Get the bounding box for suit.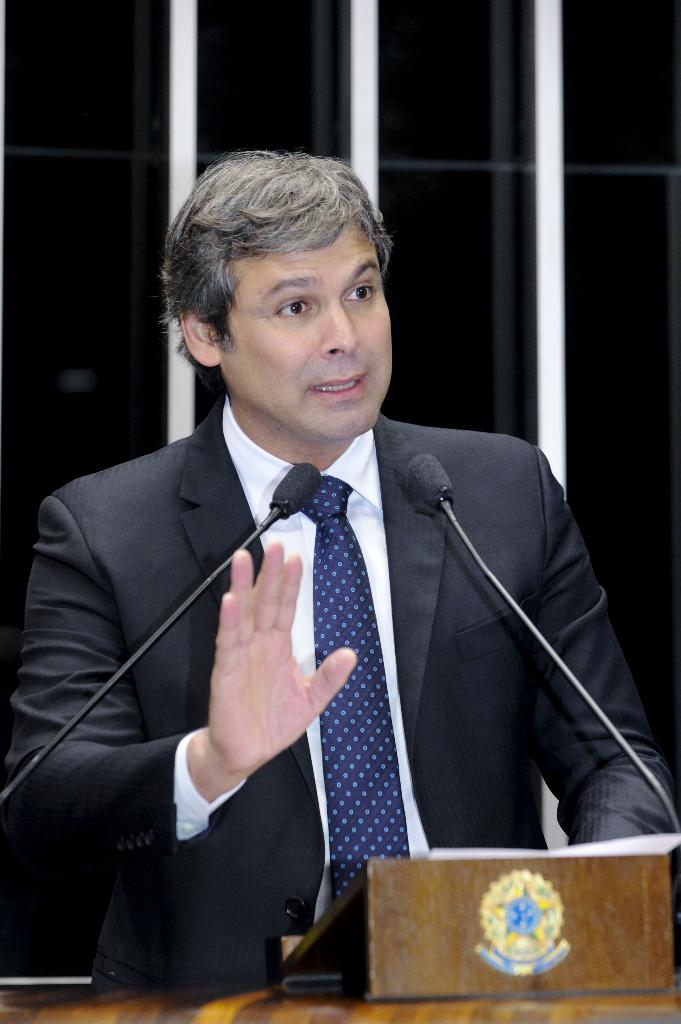
left=61, top=290, right=616, bottom=962.
